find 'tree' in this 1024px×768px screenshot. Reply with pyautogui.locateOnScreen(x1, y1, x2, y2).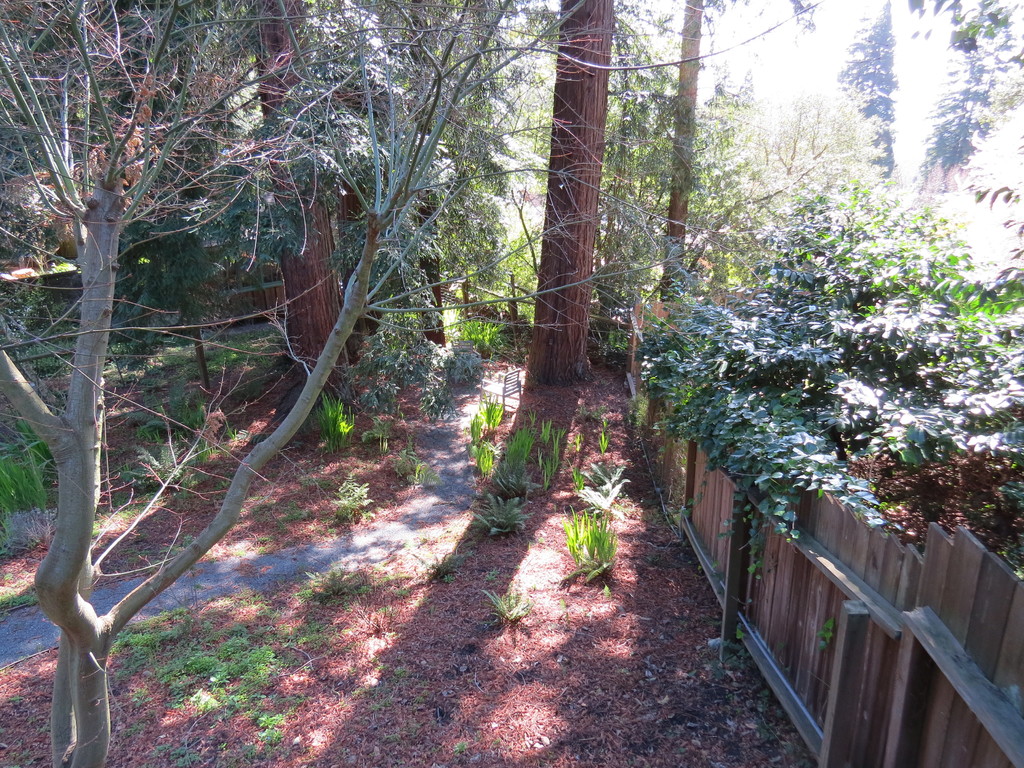
pyautogui.locateOnScreen(613, 0, 784, 414).
